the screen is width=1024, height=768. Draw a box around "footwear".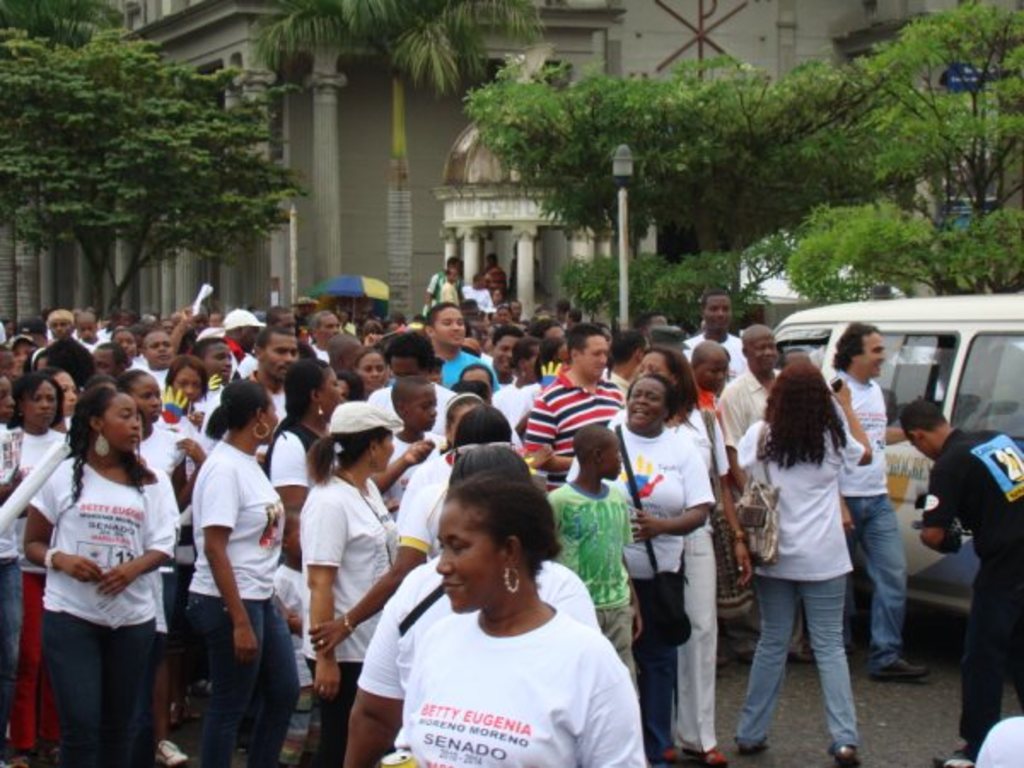
{"x1": 155, "y1": 741, "x2": 195, "y2": 766}.
